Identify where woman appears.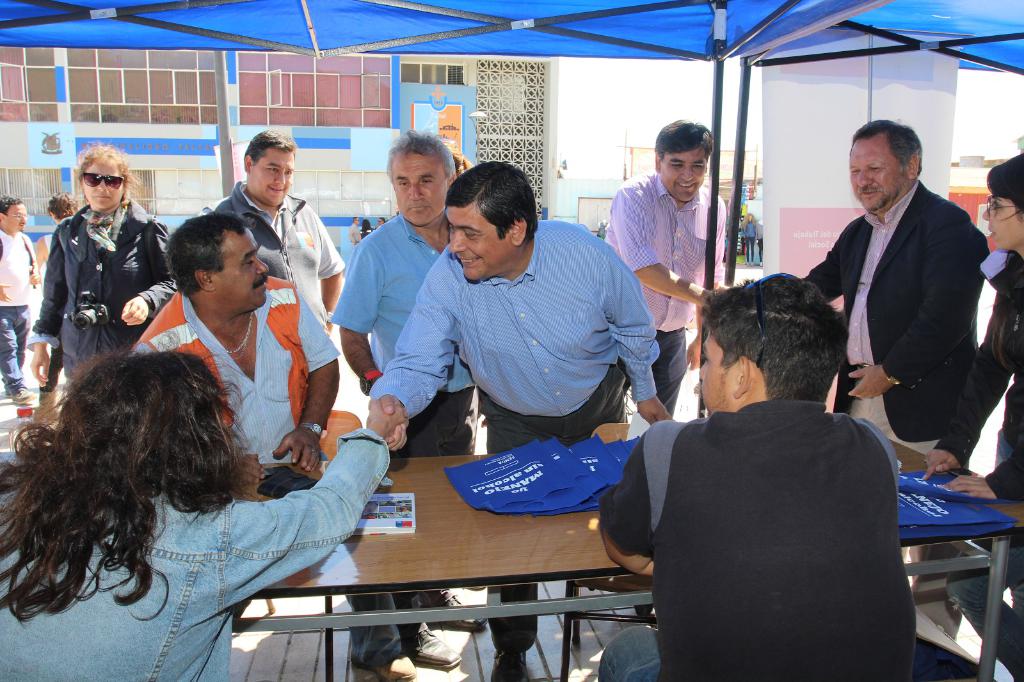
Appears at l=925, t=157, r=1023, b=559.
